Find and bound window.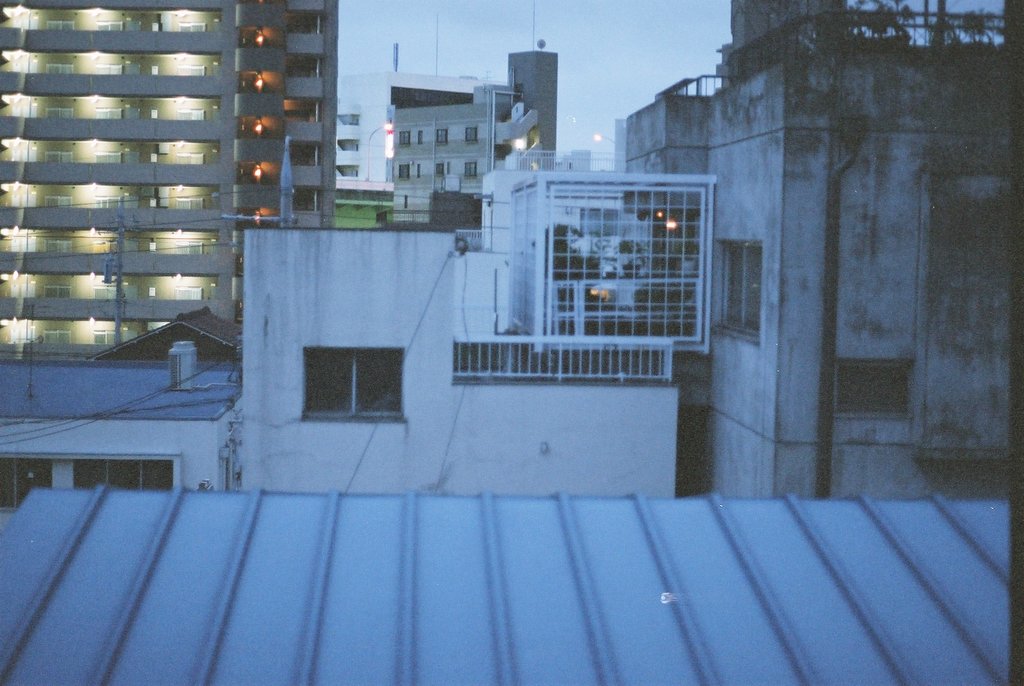
Bound: x1=397 y1=167 x2=407 y2=177.
